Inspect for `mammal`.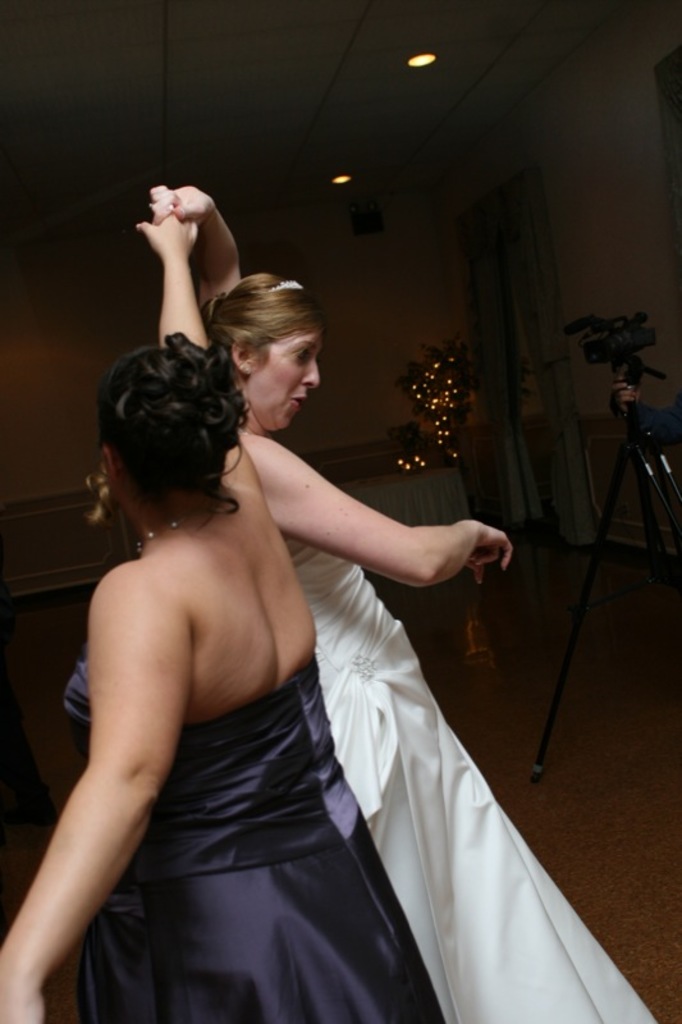
Inspection: 151,183,659,1023.
